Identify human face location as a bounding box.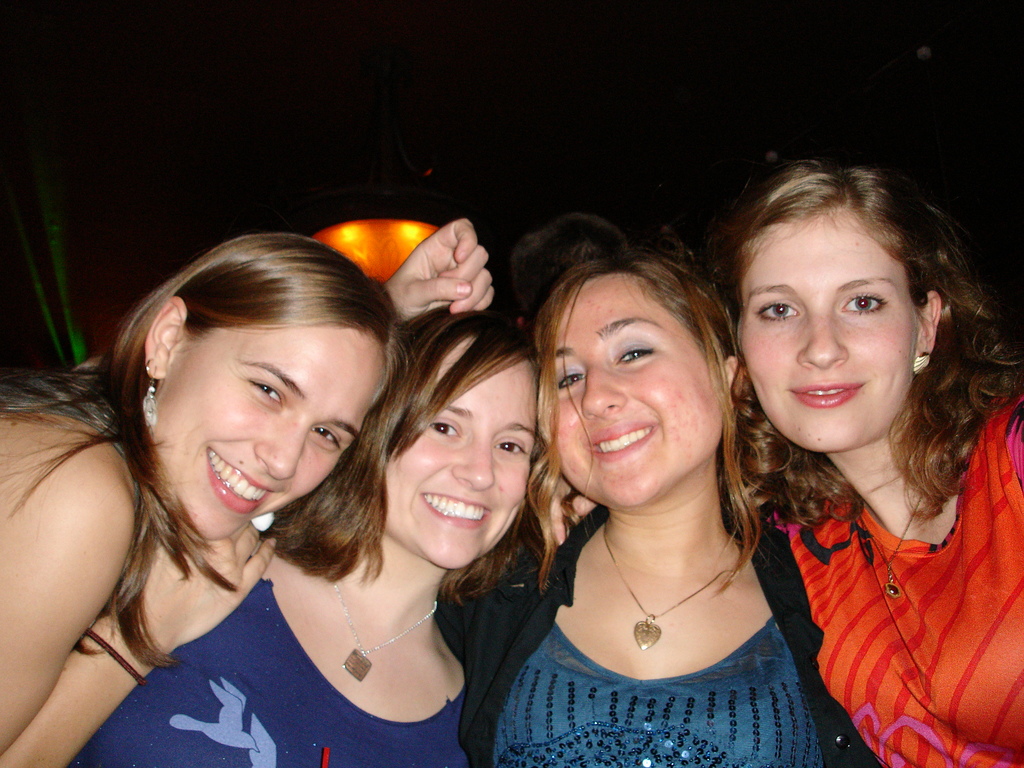
box(738, 205, 922, 450).
